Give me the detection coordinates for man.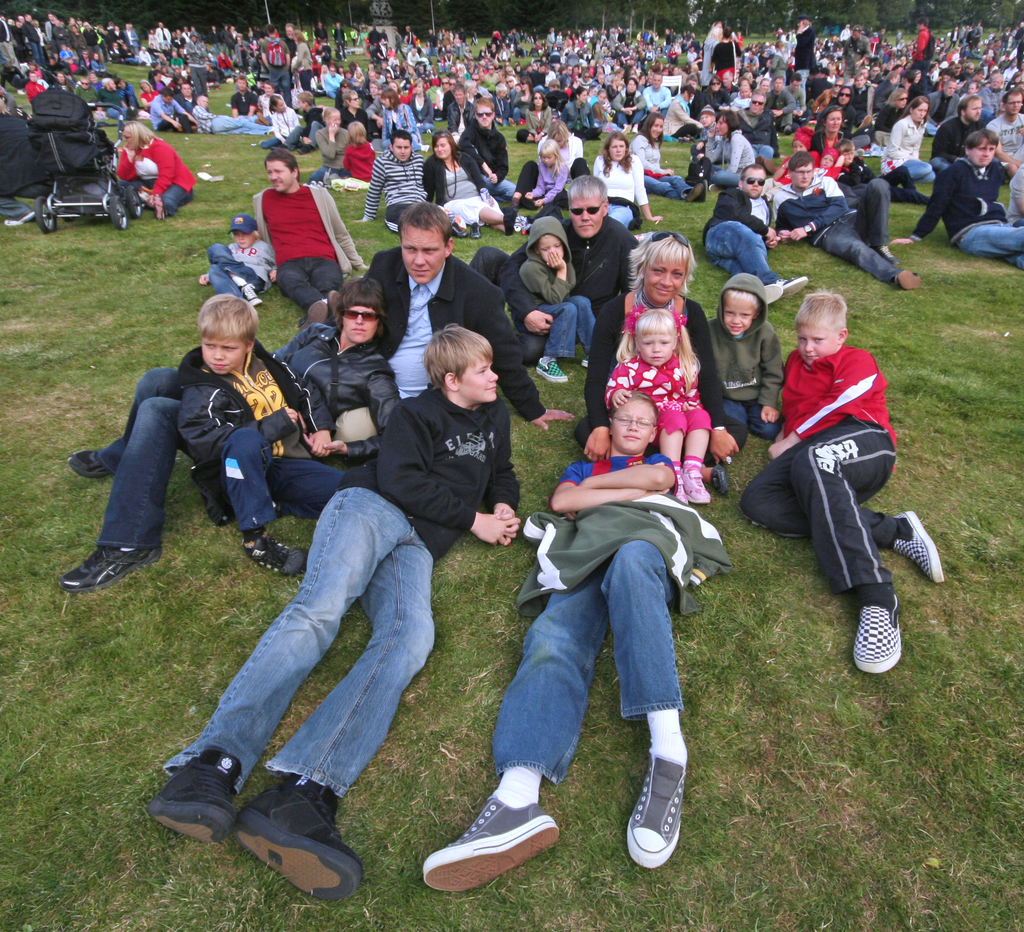
(893,135,1023,275).
